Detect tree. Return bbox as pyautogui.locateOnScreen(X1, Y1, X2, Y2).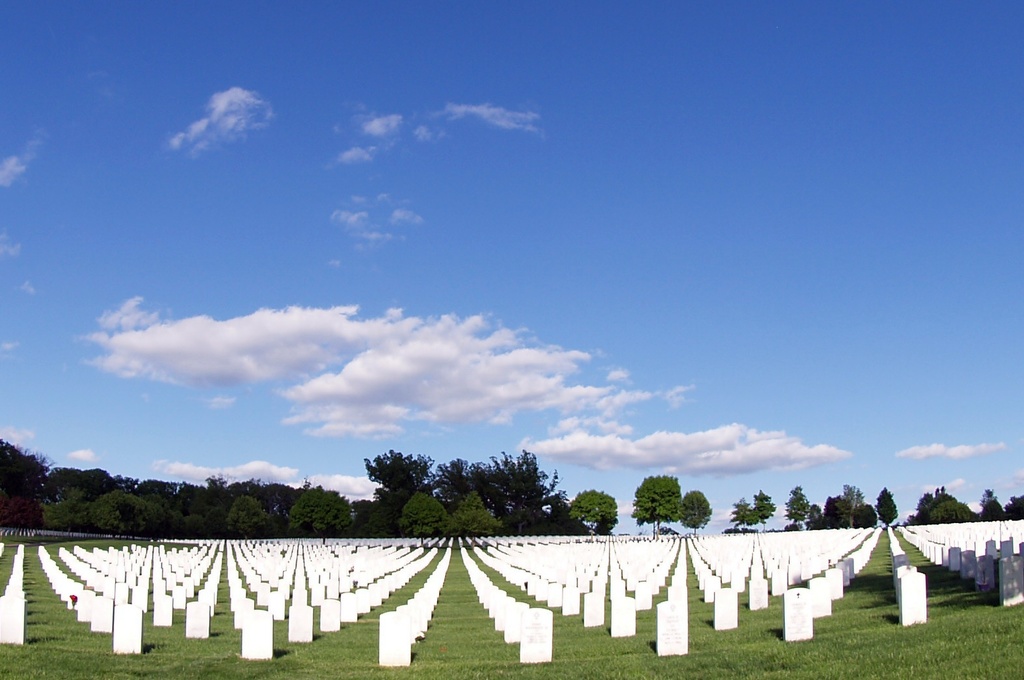
pyautogui.locateOnScreen(393, 483, 453, 533).
